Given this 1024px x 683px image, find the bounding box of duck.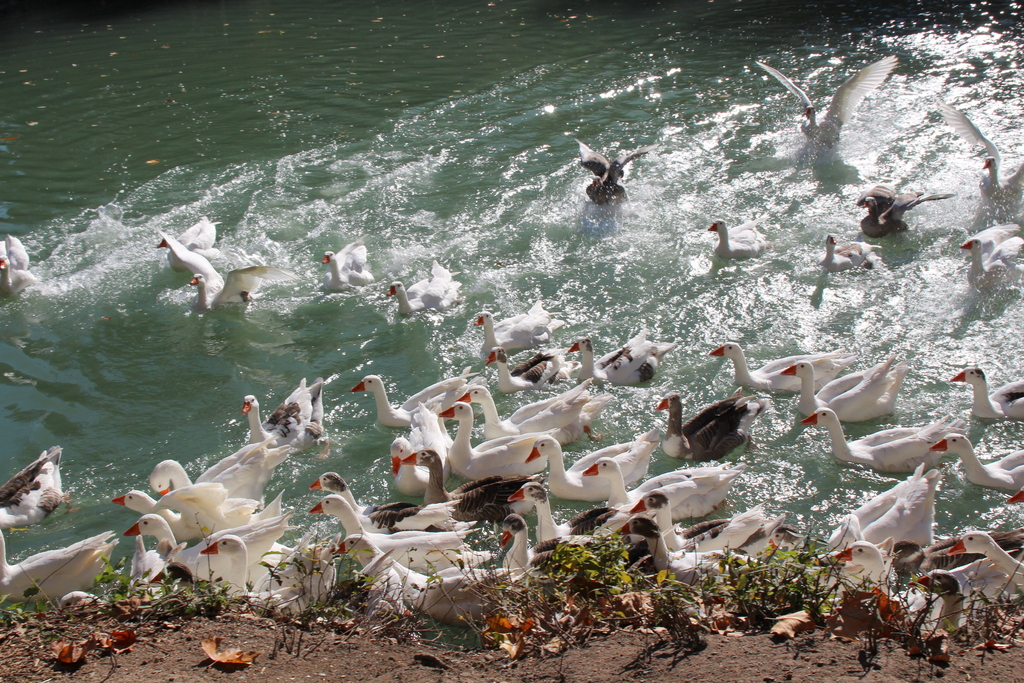
483,342,568,404.
